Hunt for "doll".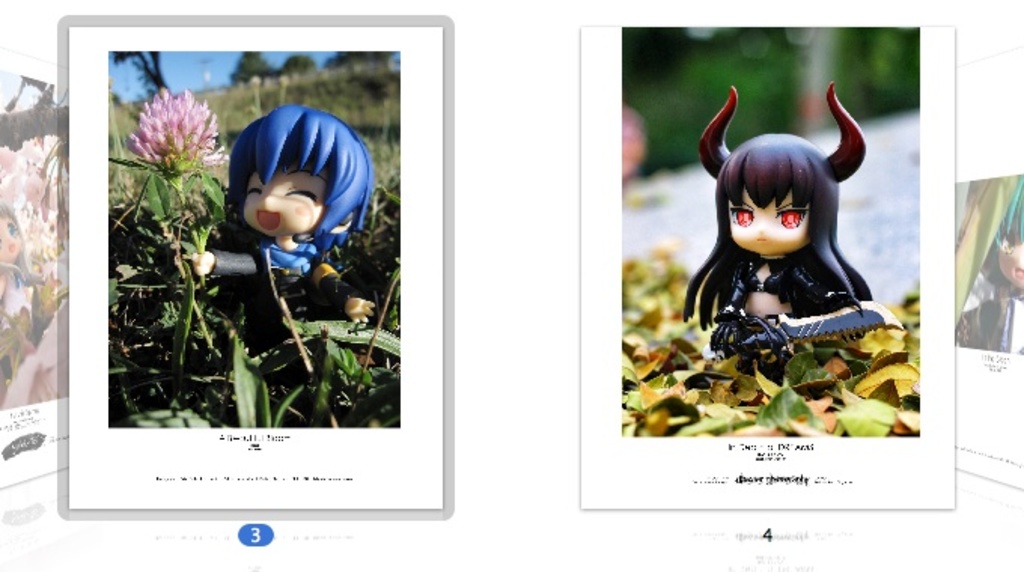
Hunted down at {"left": 199, "top": 108, "right": 372, "bottom": 327}.
